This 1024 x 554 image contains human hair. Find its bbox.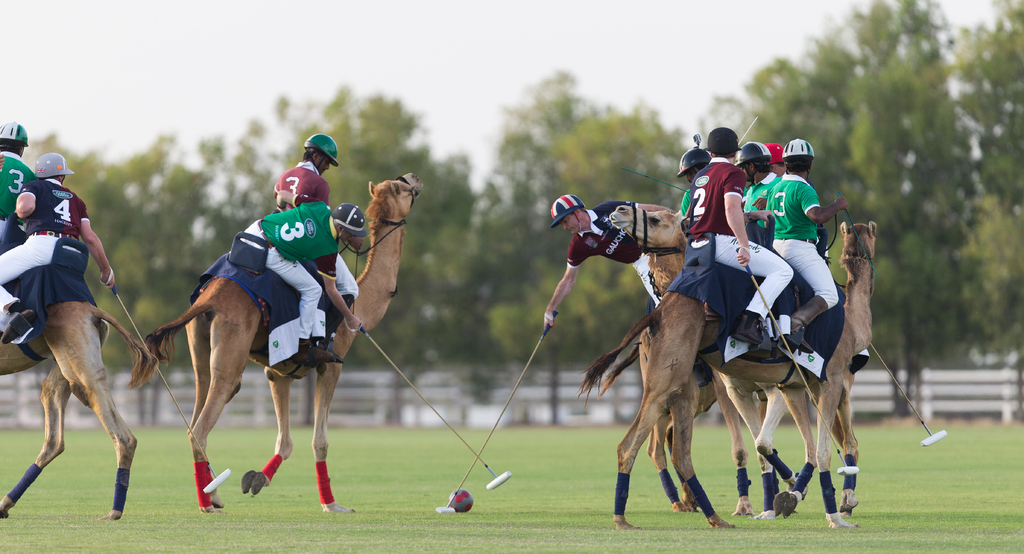
pyautogui.locateOnScreen(687, 163, 710, 174).
